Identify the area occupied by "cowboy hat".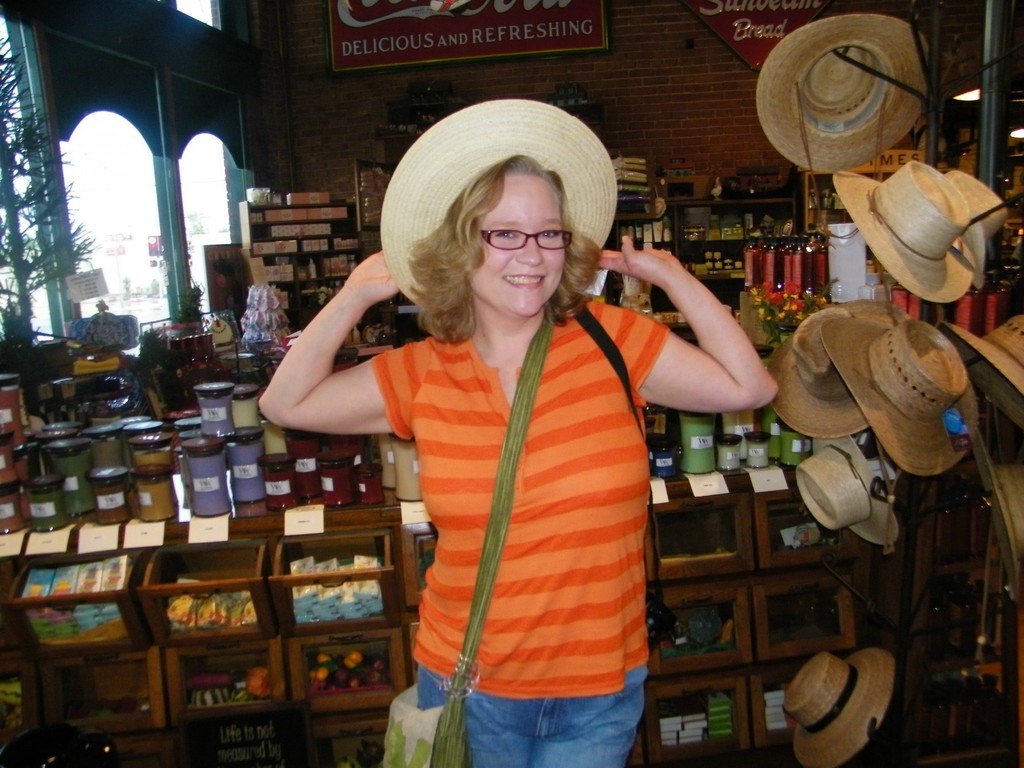
Area: left=380, top=97, right=622, bottom=323.
